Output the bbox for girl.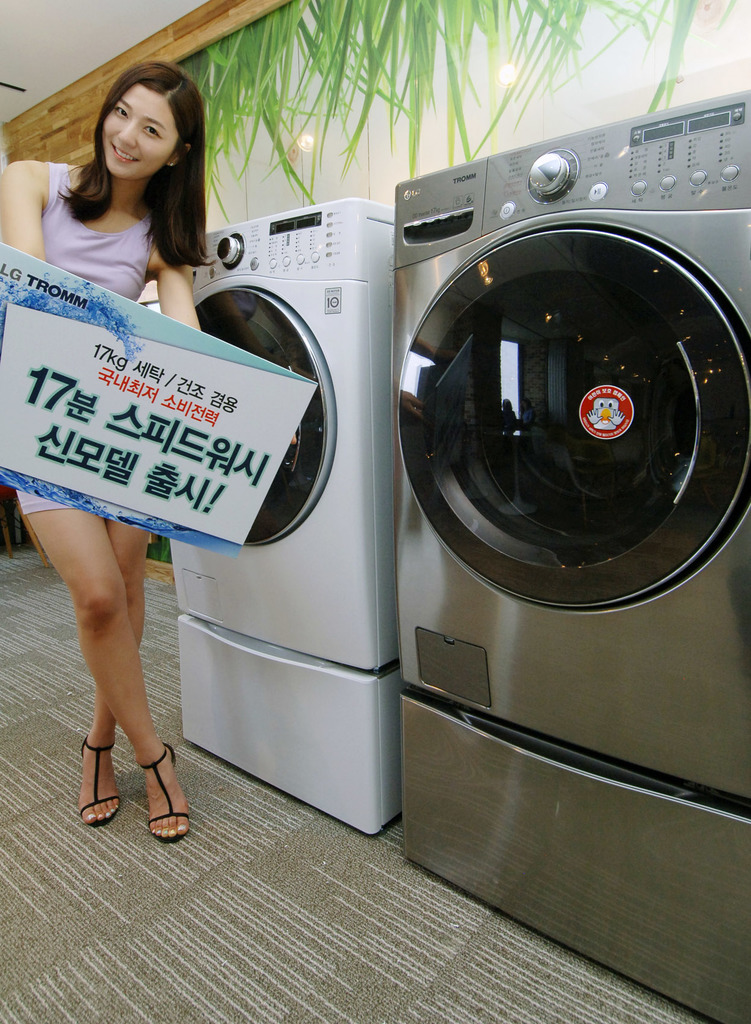
<region>0, 57, 194, 838</region>.
